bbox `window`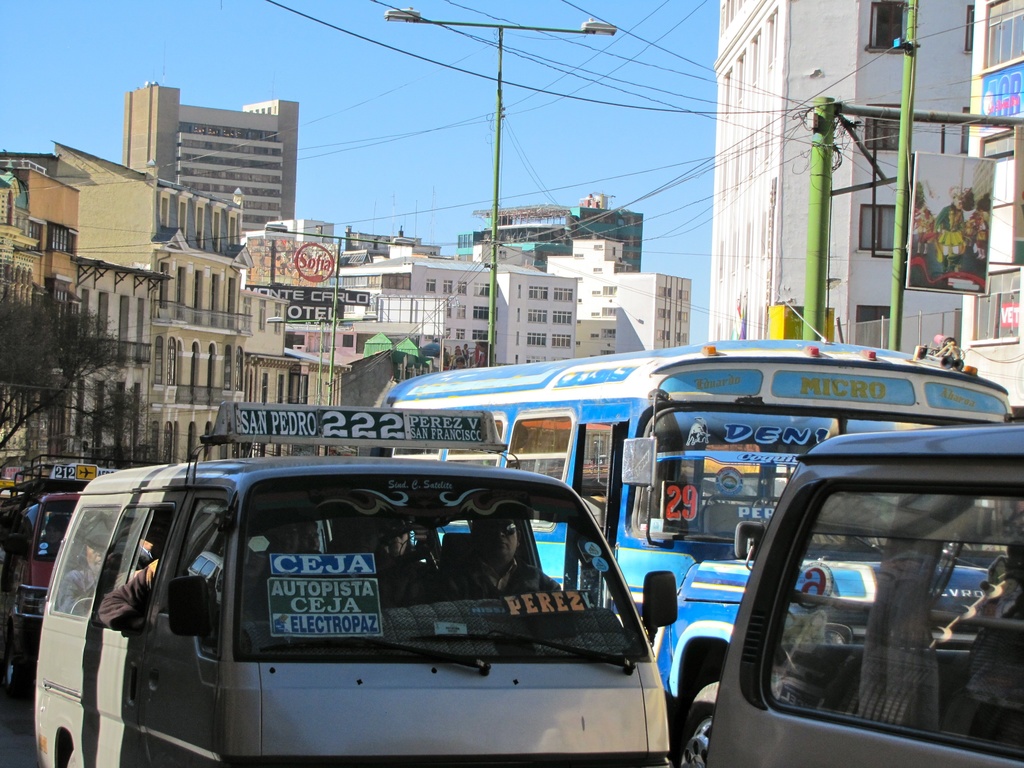
[602, 325, 614, 341]
